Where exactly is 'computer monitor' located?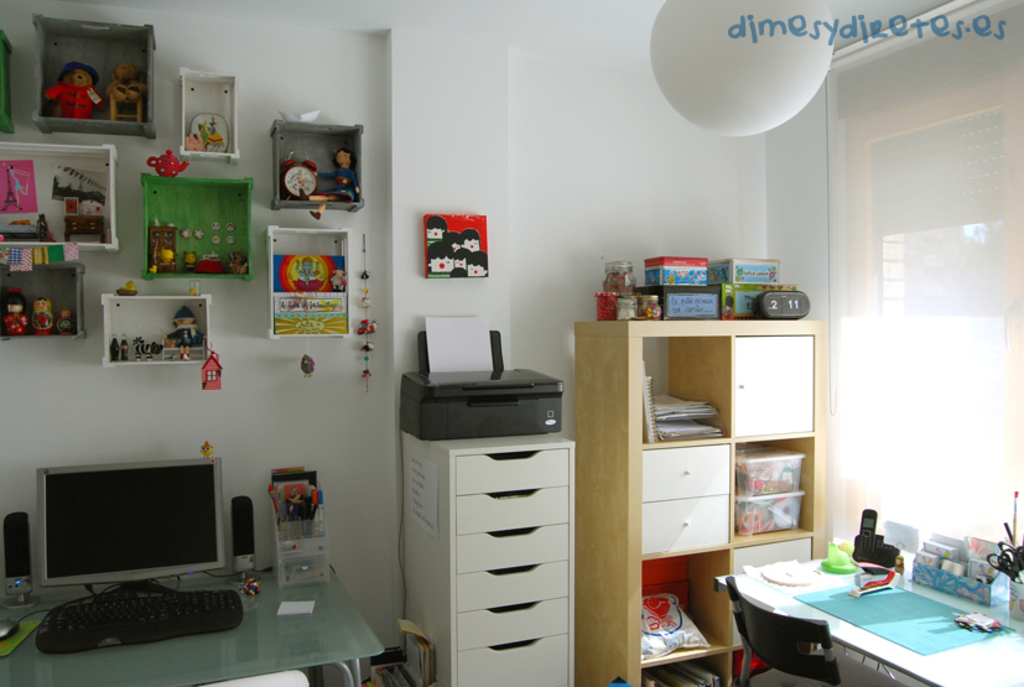
Its bounding box is 32/456/227/629.
